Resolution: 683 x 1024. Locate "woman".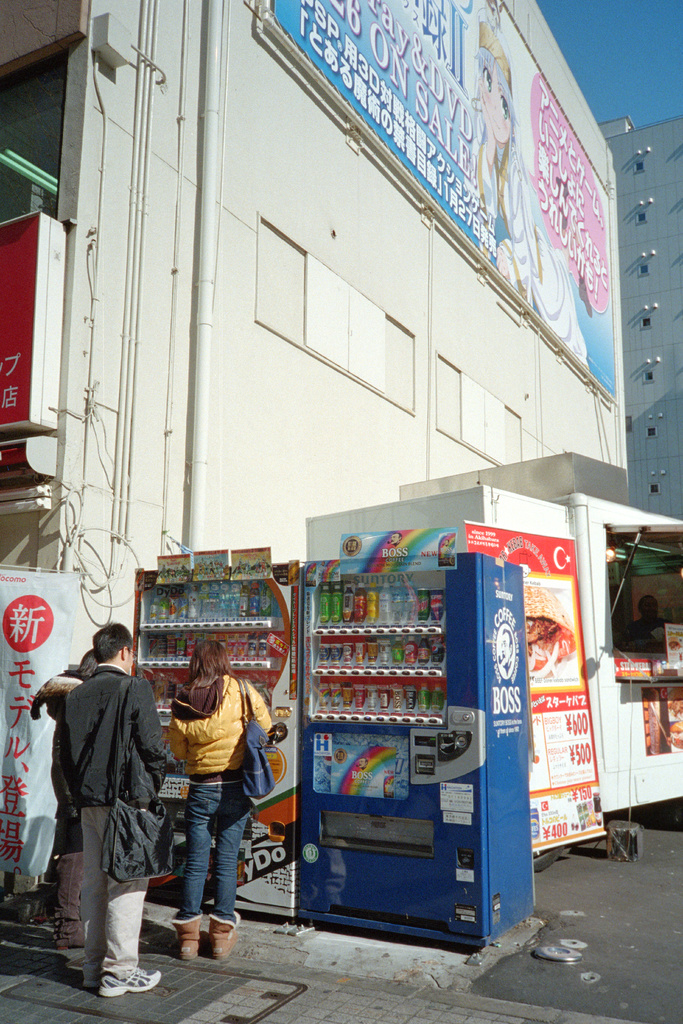
crop(154, 653, 269, 960).
